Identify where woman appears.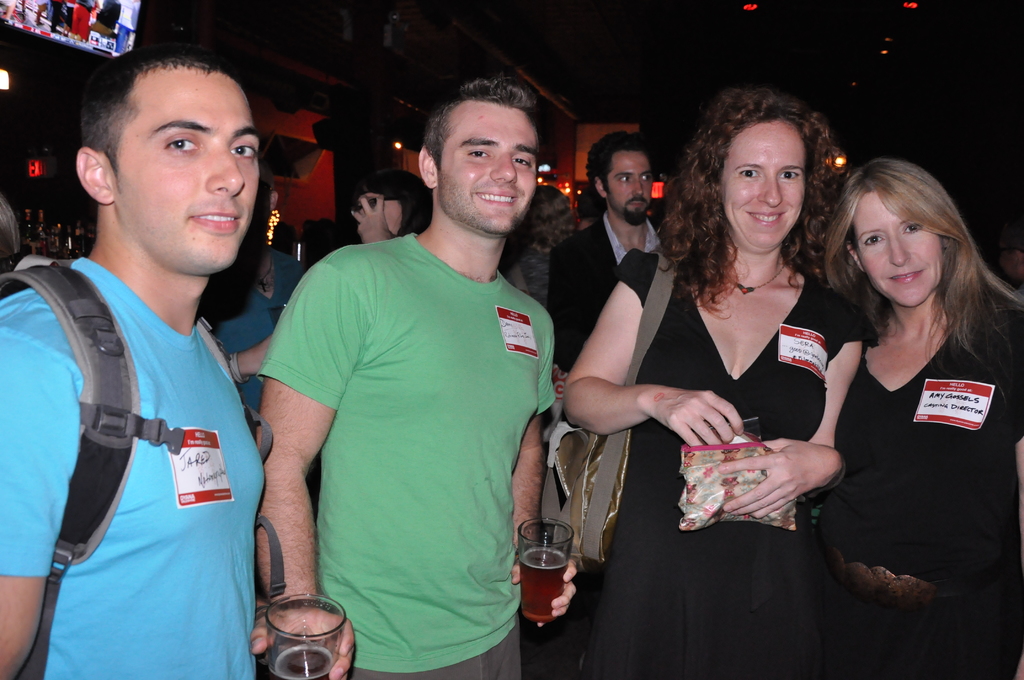
Appears at 813 156 1023 679.
